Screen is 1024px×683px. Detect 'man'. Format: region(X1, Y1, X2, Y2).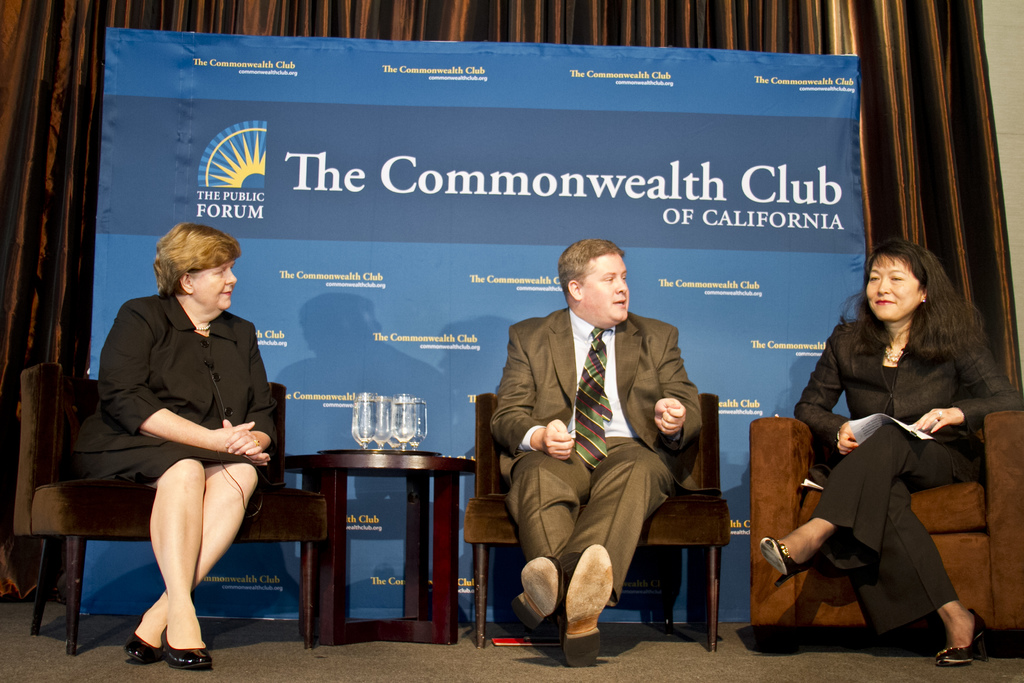
region(482, 236, 703, 670).
